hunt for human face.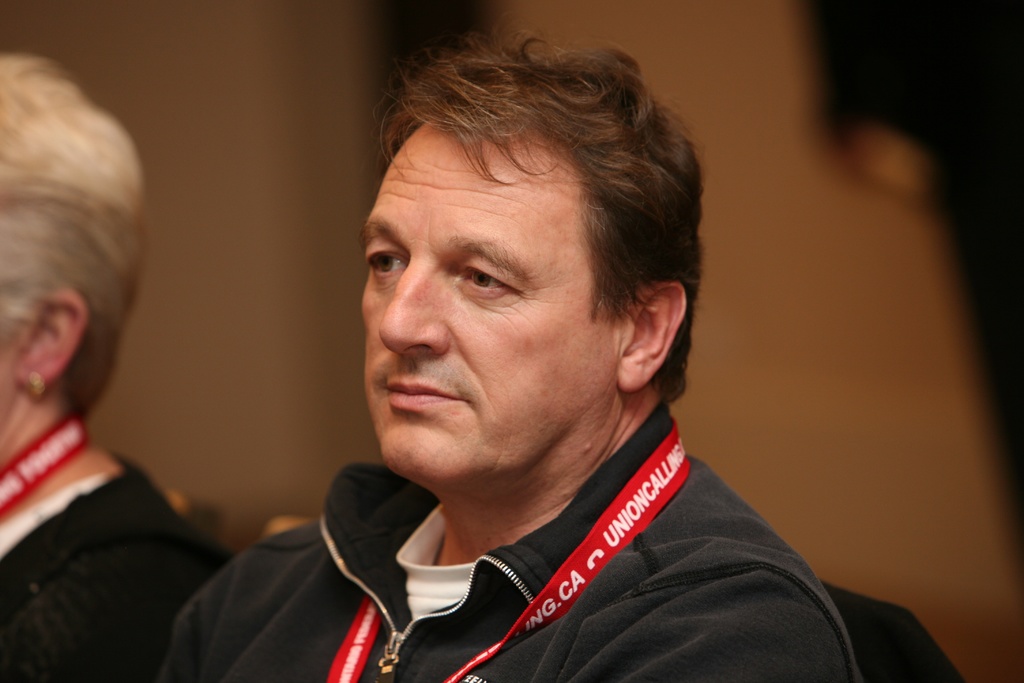
Hunted down at x1=359 y1=110 x2=618 y2=491.
